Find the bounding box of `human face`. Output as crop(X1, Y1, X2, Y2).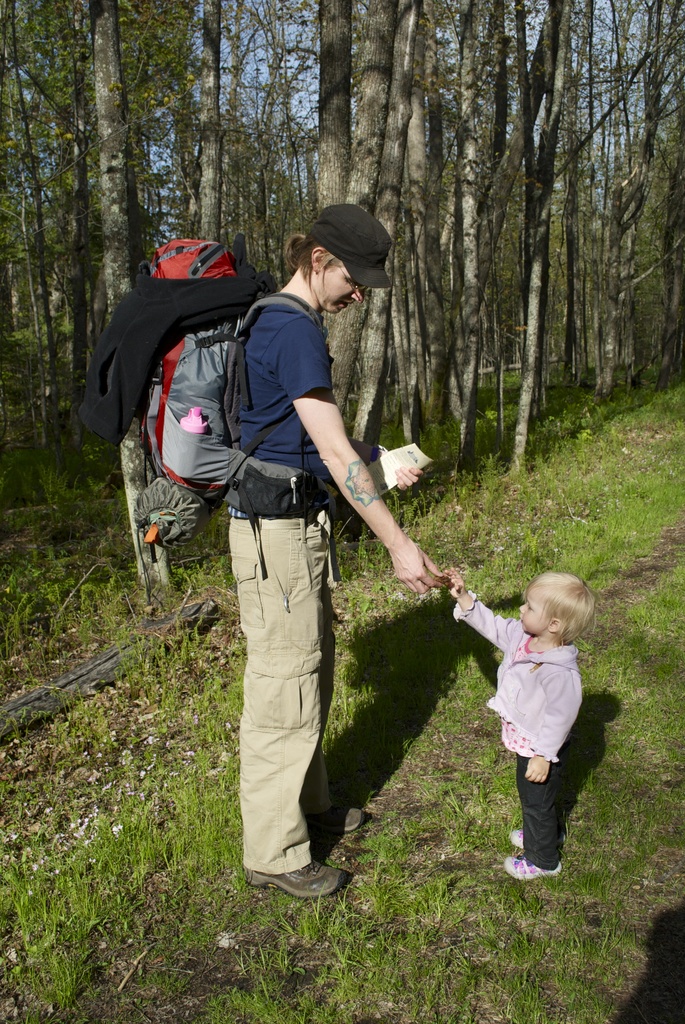
crop(317, 259, 370, 317).
